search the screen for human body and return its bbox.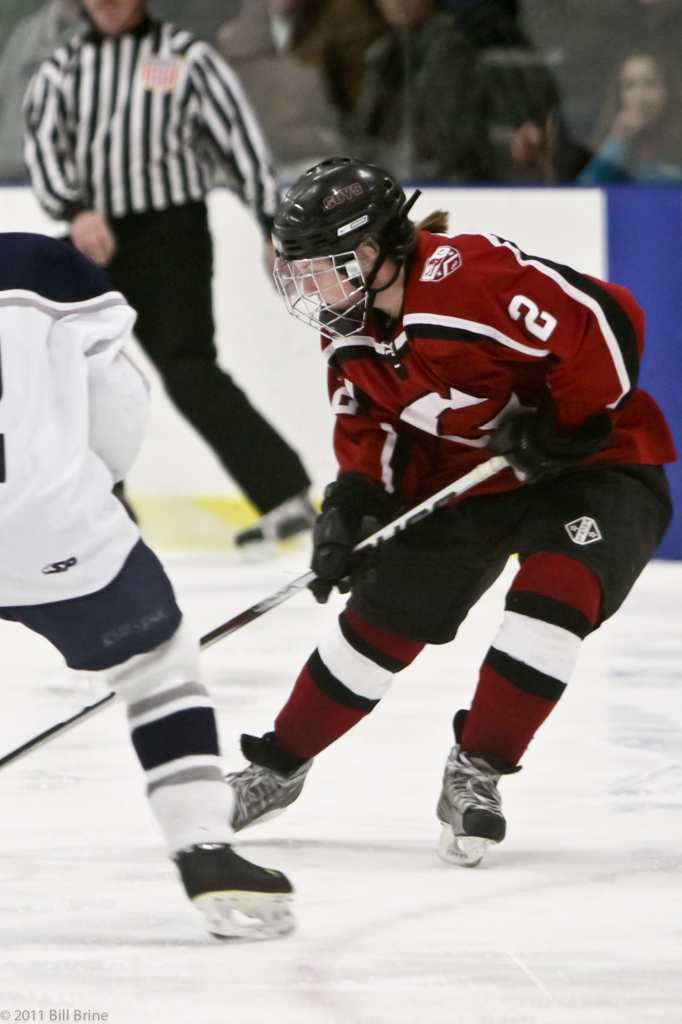
Found: [x1=40, y1=21, x2=274, y2=561].
